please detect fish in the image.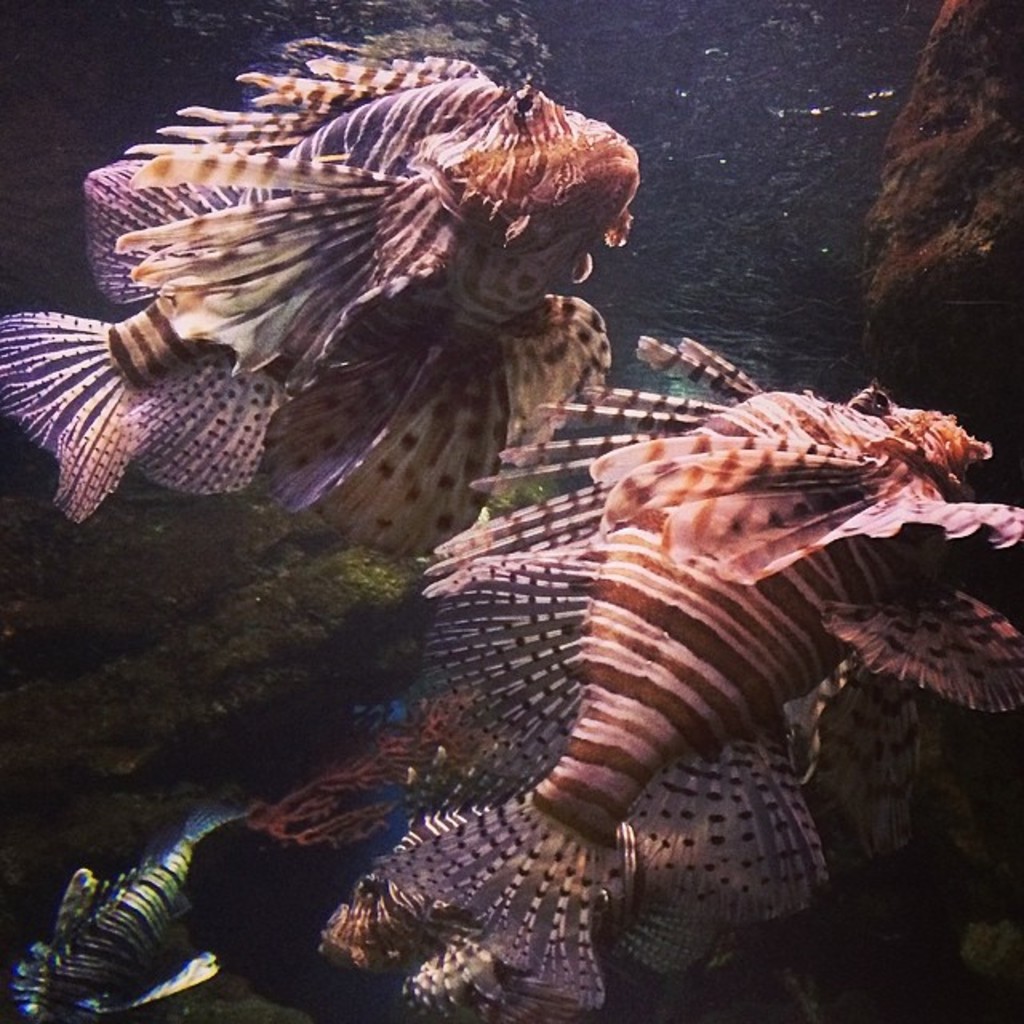
detection(0, 802, 262, 1022).
